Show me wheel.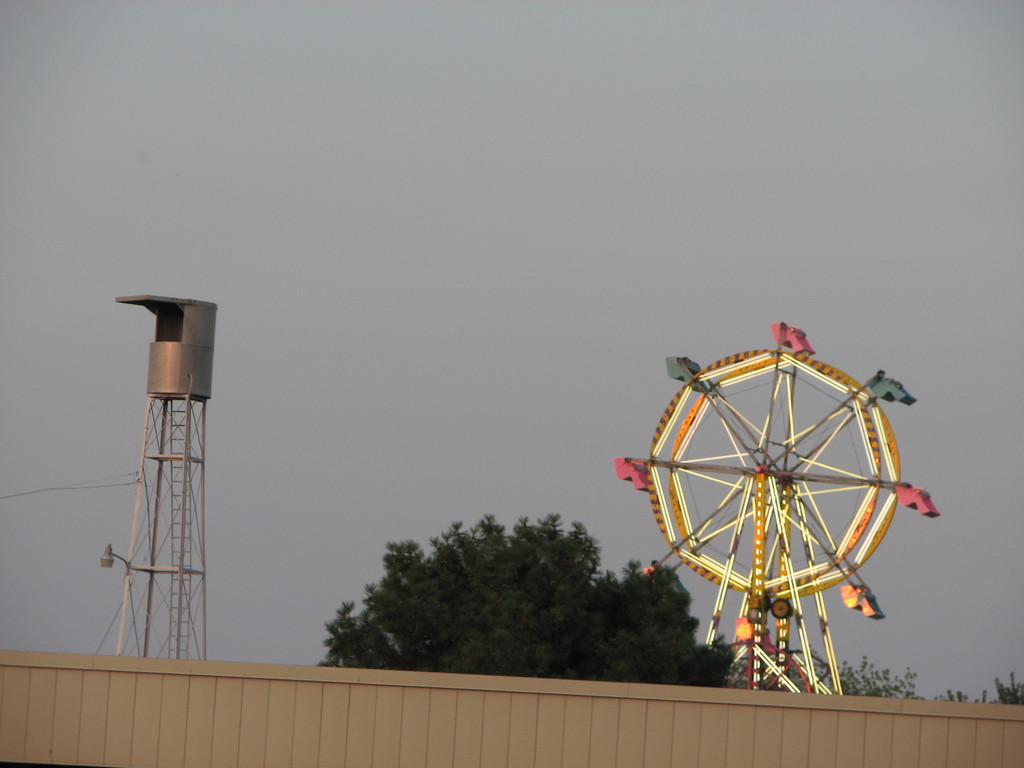
wheel is here: [764, 590, 774, 610].
